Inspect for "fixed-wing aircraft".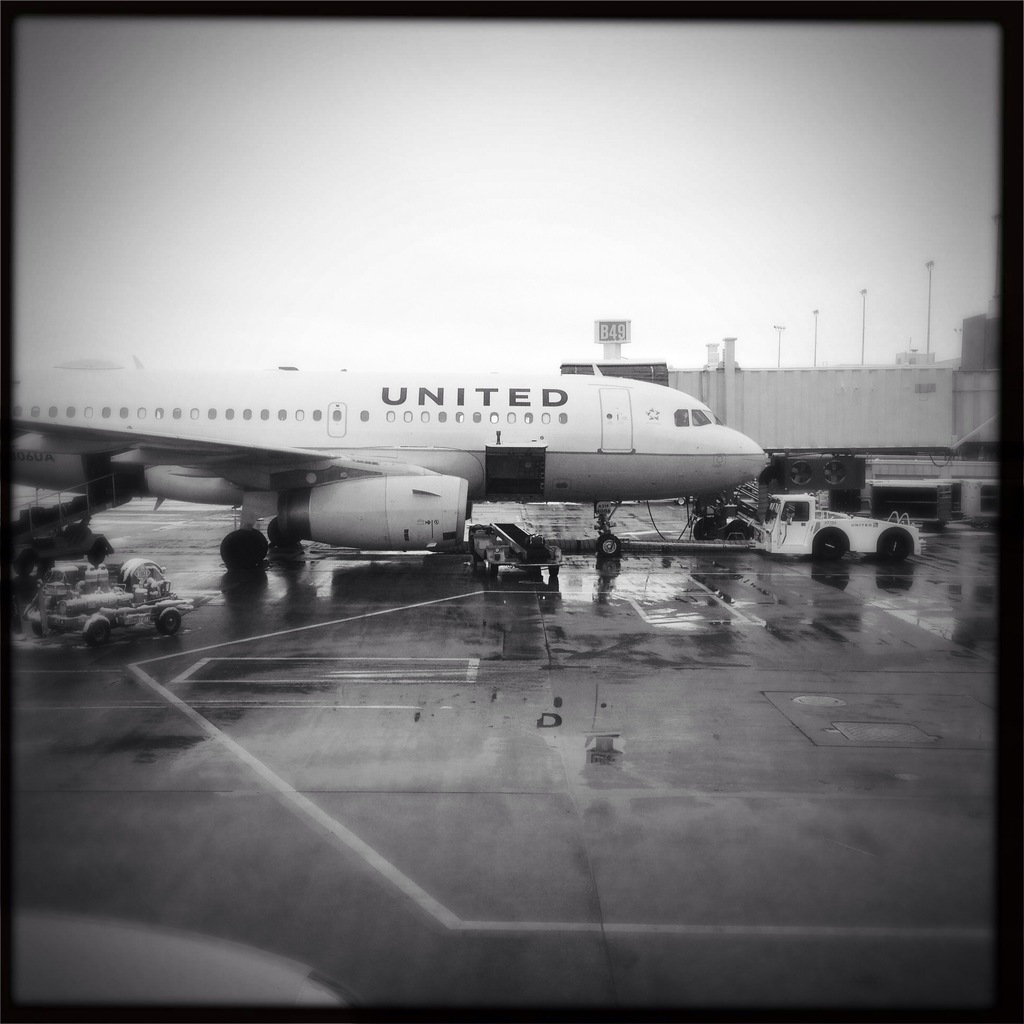
Inspection: pyautogui.locateOnScreen(17, 351, 771, 573).
